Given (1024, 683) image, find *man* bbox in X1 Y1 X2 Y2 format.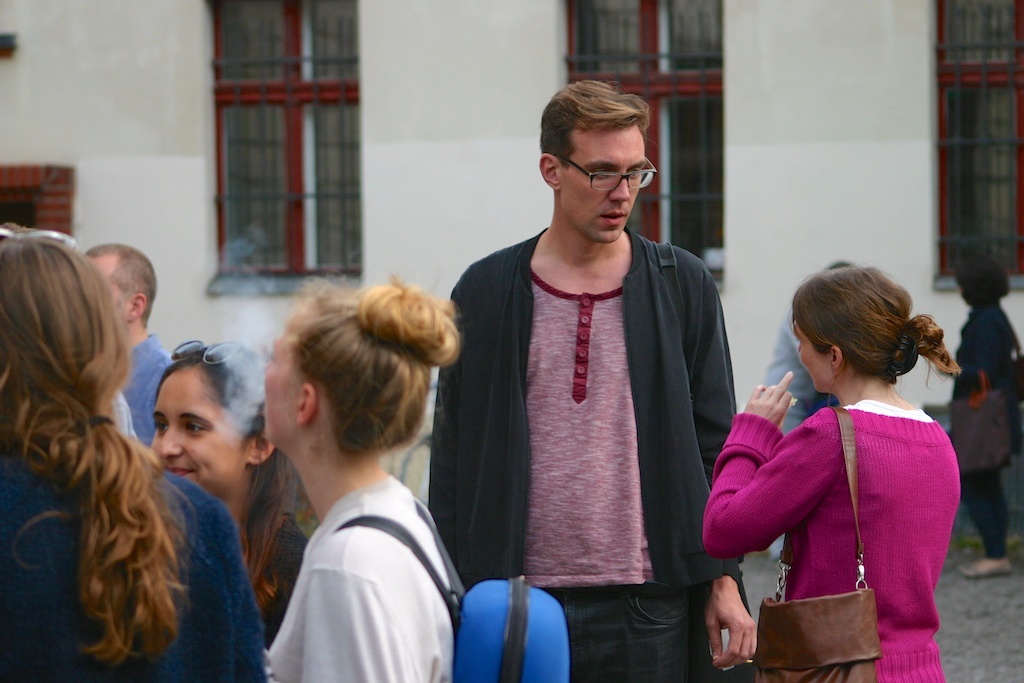
434 94 755 671.
